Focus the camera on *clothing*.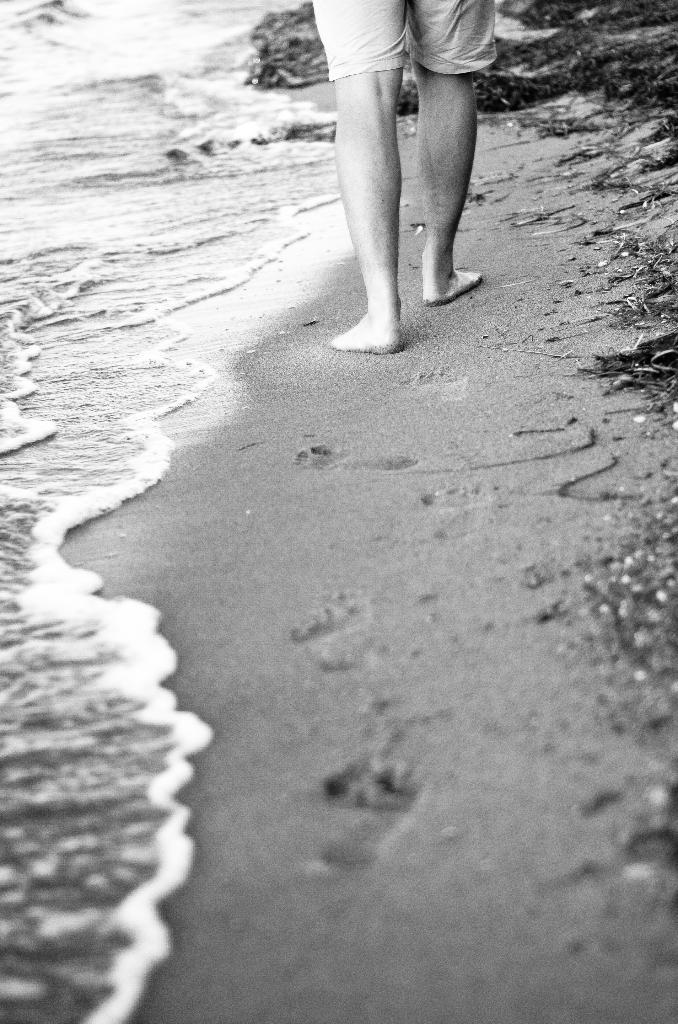
Focus region: region(302, 0, 496, 70).
